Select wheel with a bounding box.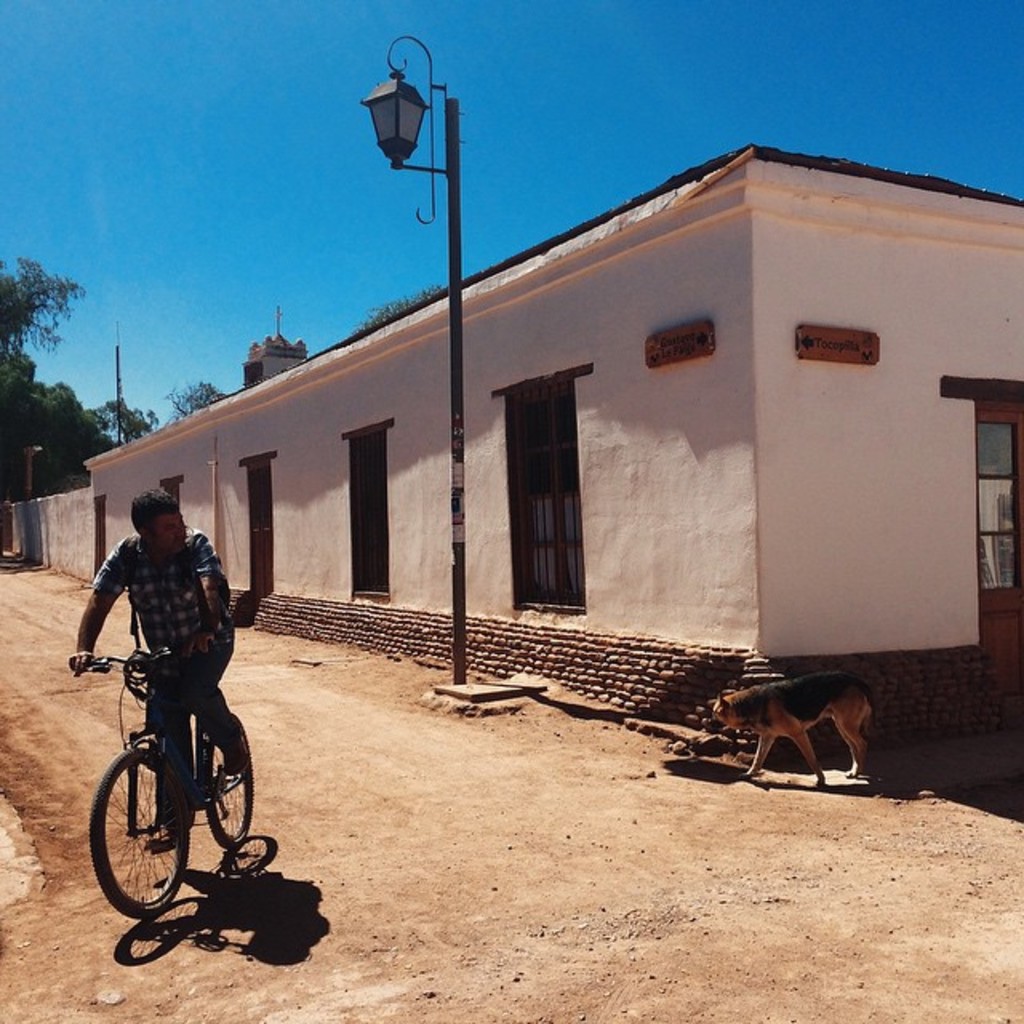
{"left": 88, "top": 752, "right": 179, "bottom": 939}.
